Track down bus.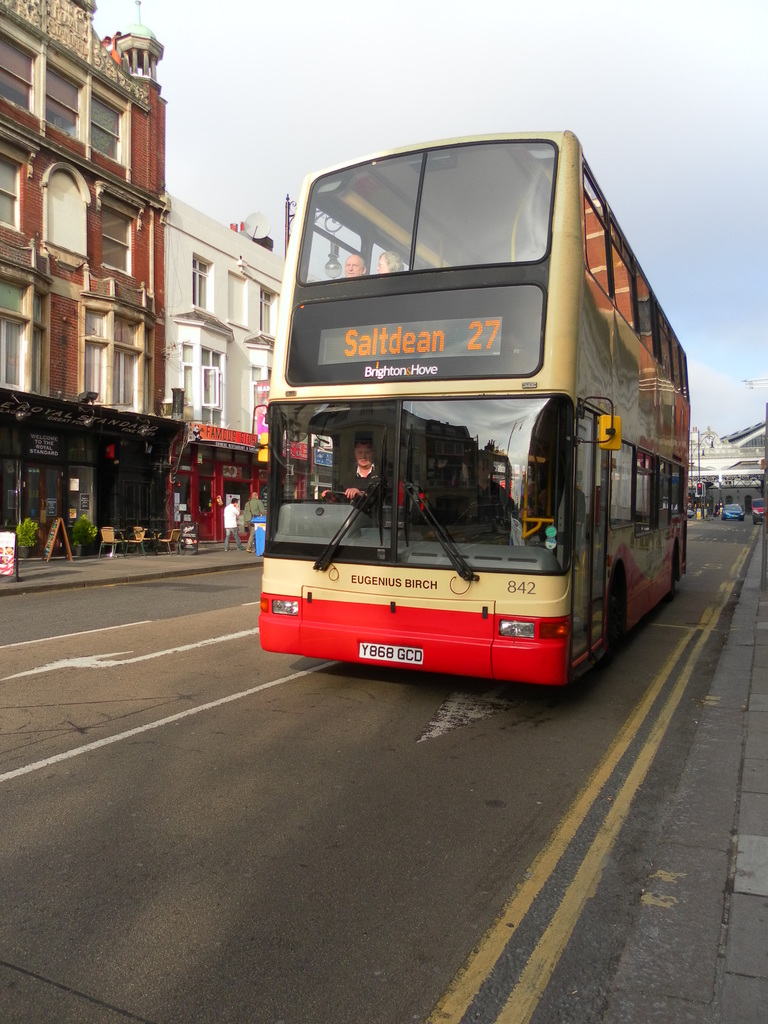
Tracked to [x1=257, y1=120, x2=693, y2=702].
